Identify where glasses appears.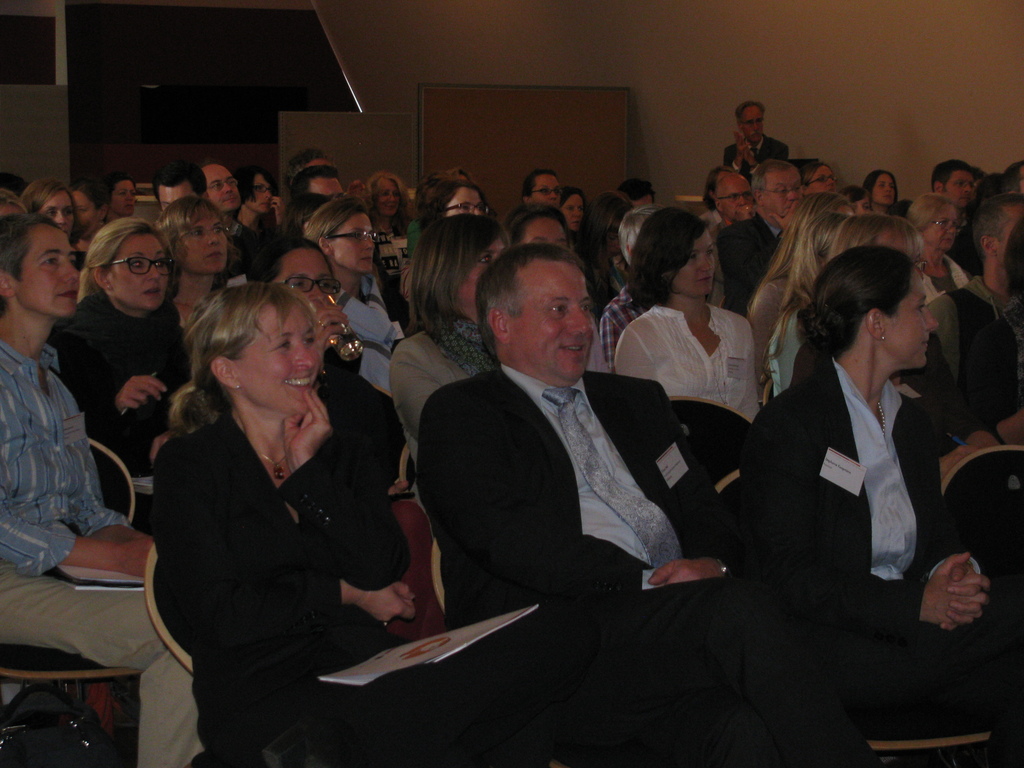
Appears at <region>713, 190, 750, 204</region>.
